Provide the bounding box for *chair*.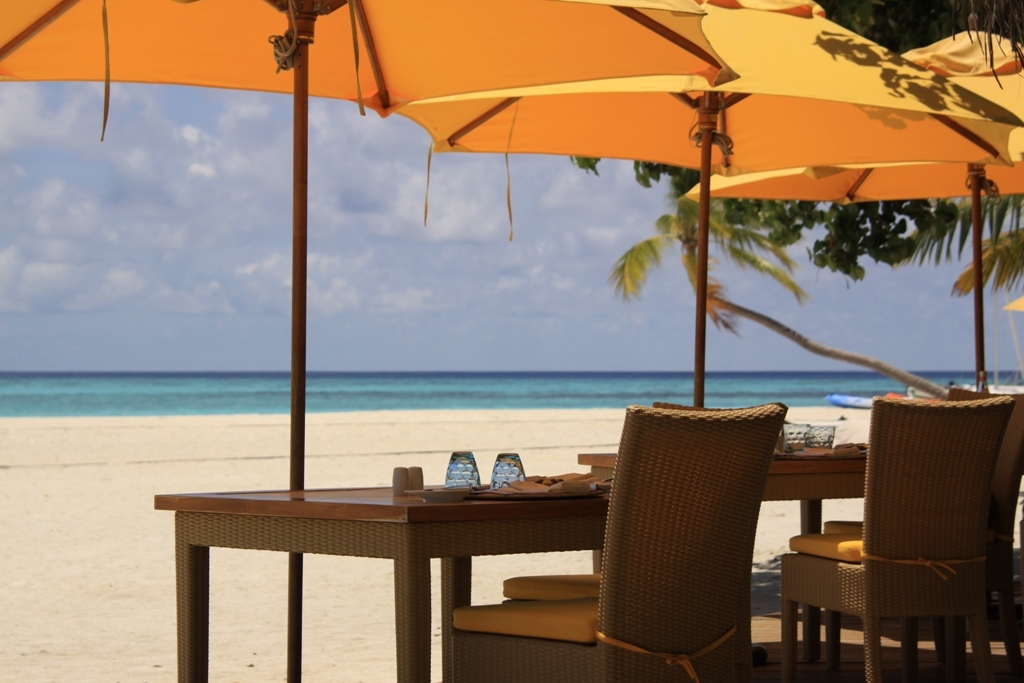
776 408 1017 682.
